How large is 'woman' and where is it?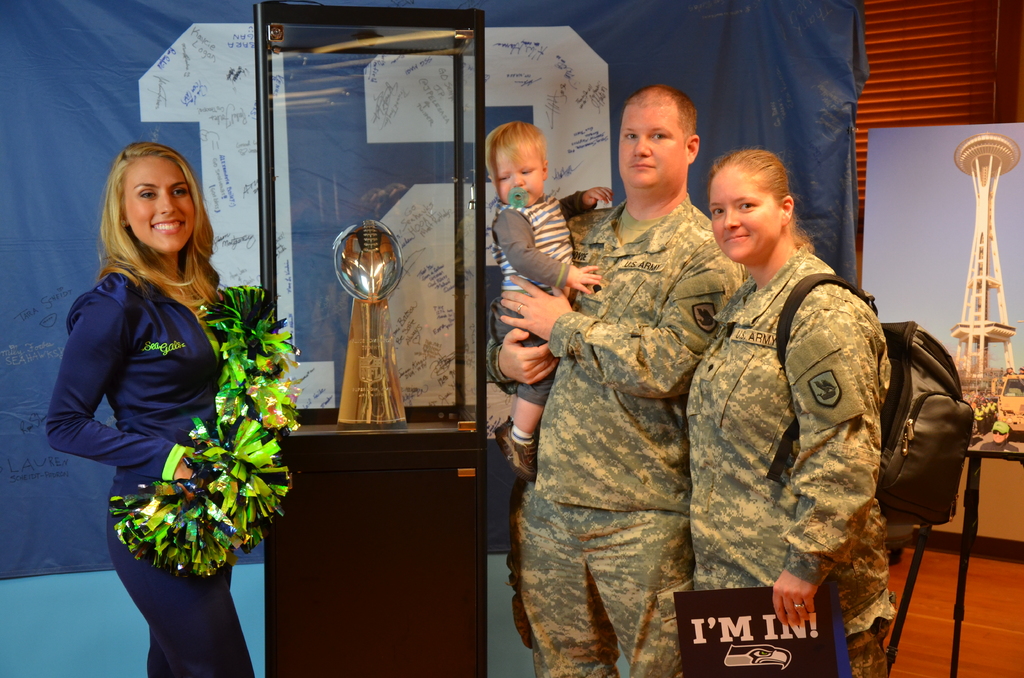
Bounding box: BBox(54, 123, 252, 602).
